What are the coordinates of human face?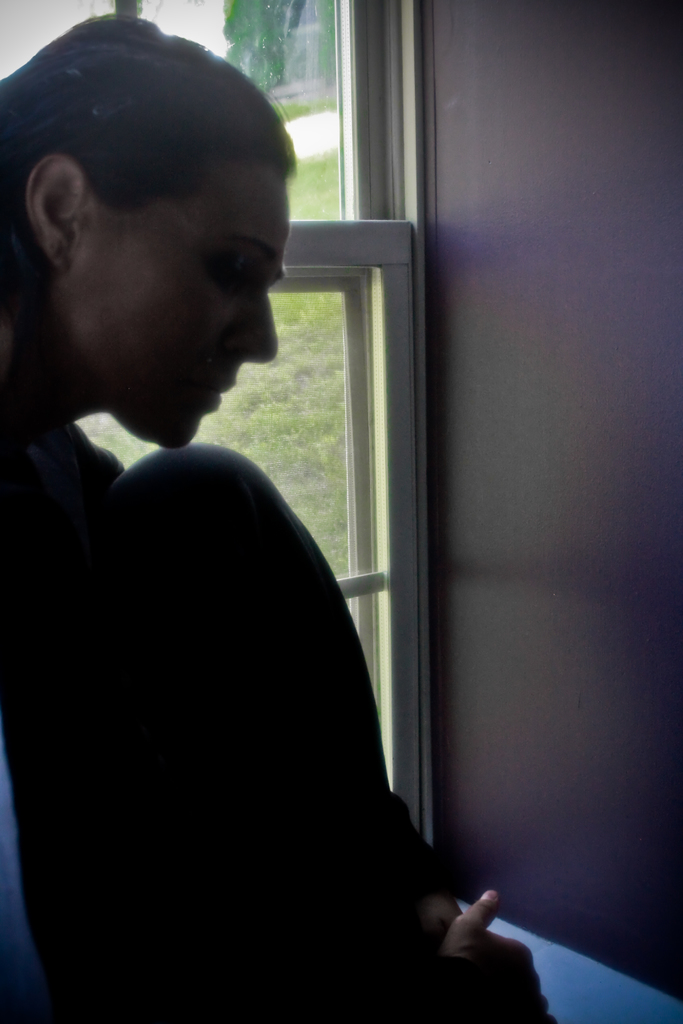
79,181,288,447.
